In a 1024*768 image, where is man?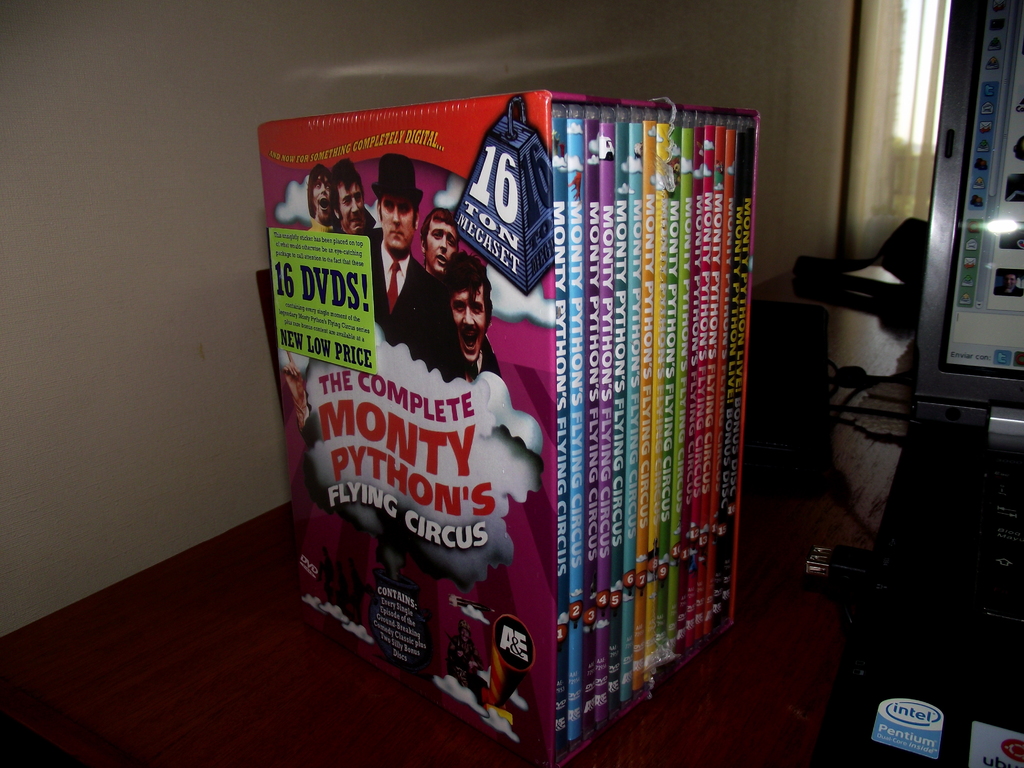
bbox=(306, 161, 337, 233).
